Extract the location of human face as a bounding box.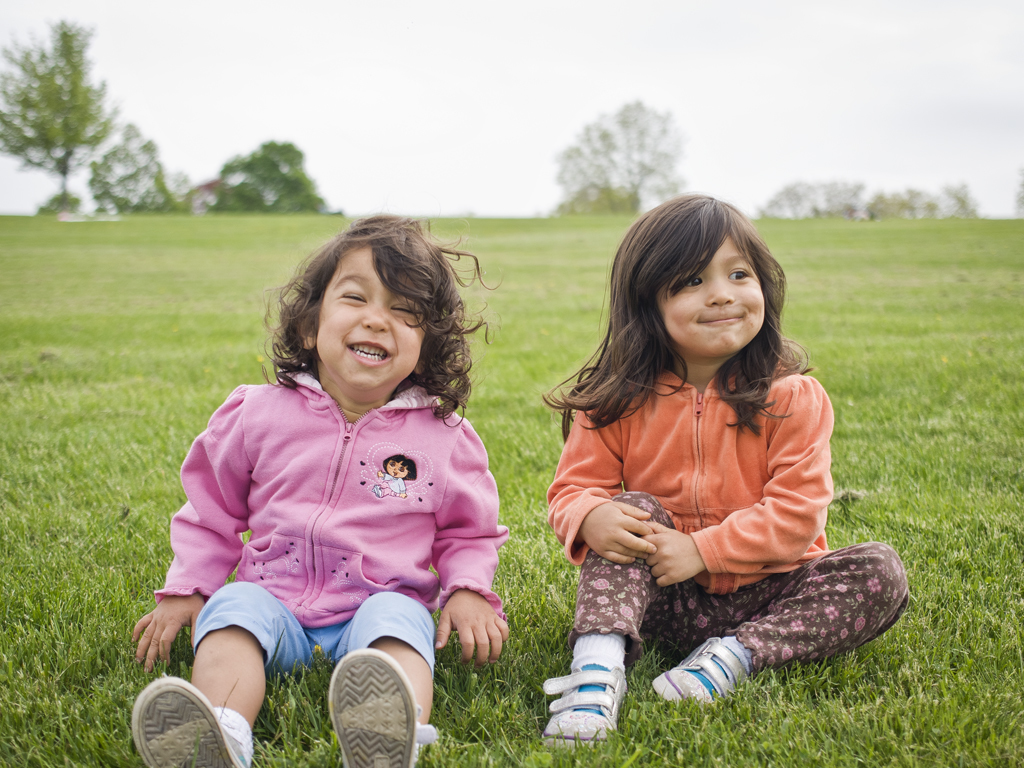
BBox(659, 236, 765, 356).
